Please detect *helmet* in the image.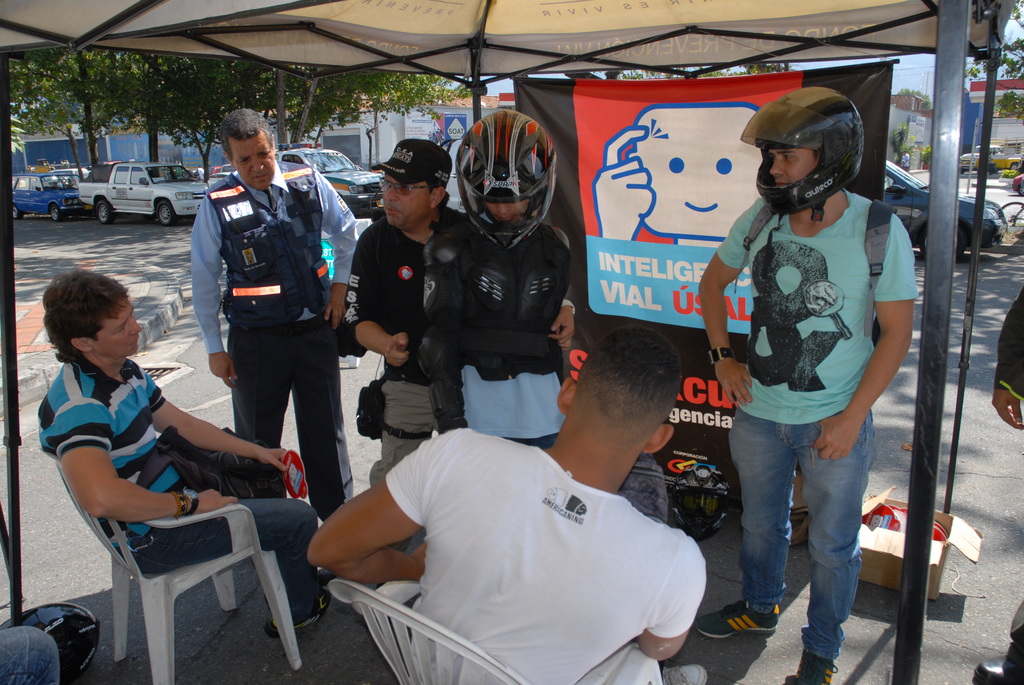
(x1=457, y1=109, x2=556, y2=258).
